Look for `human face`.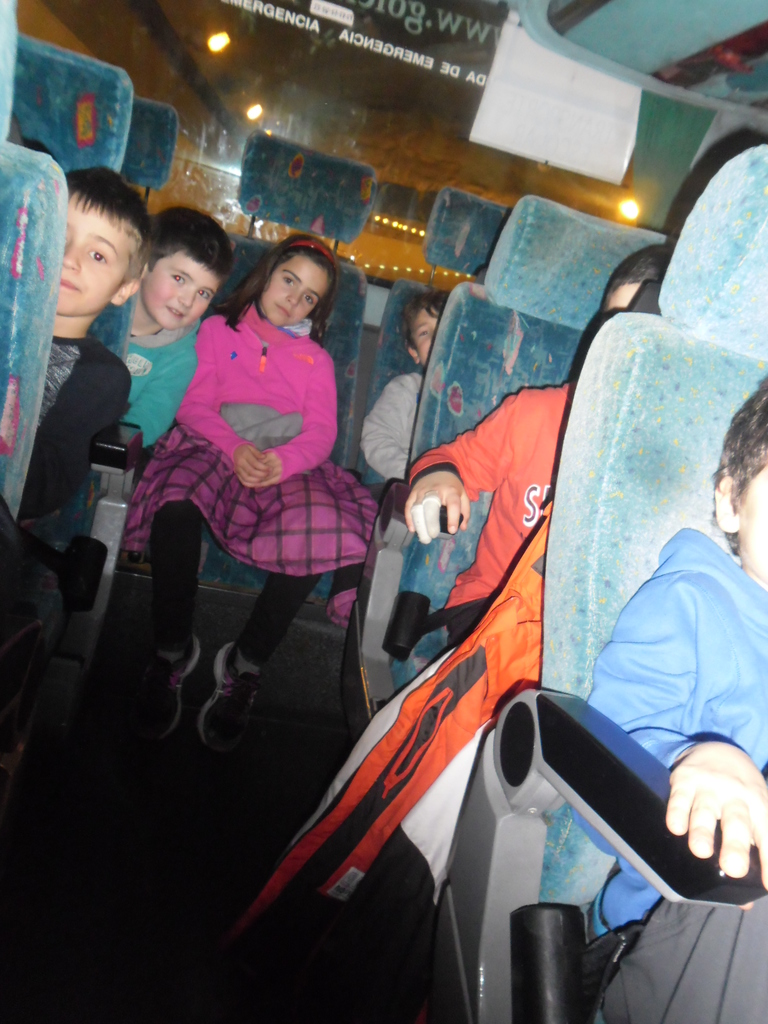
Found: bbox=[262, 254, 327, 323].
